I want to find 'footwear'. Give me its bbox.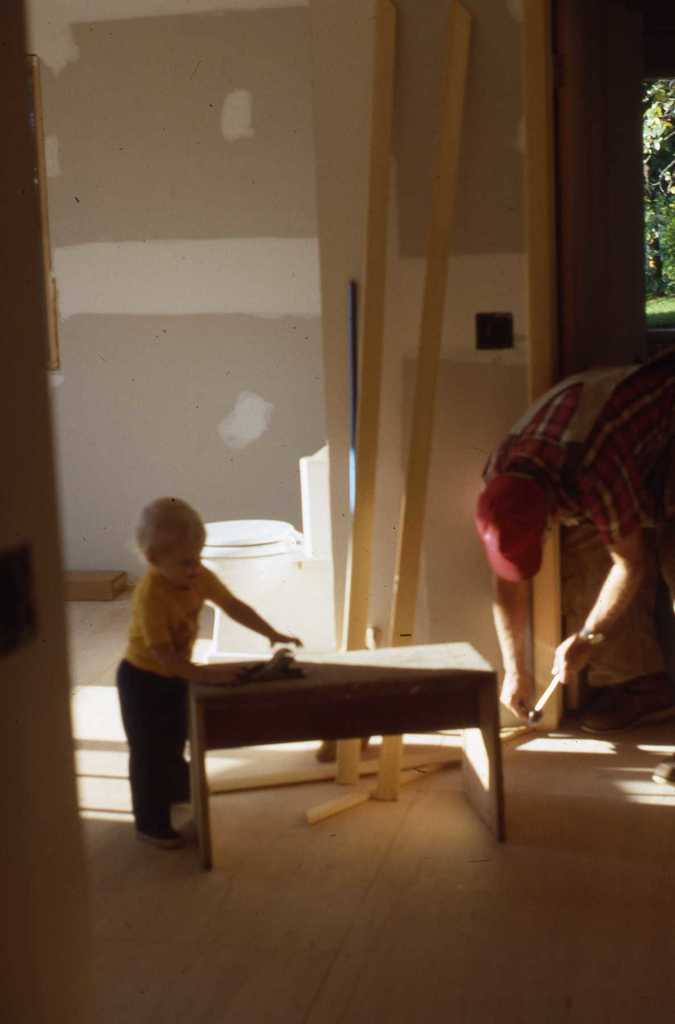
locate(578, 686, 674, 735).
